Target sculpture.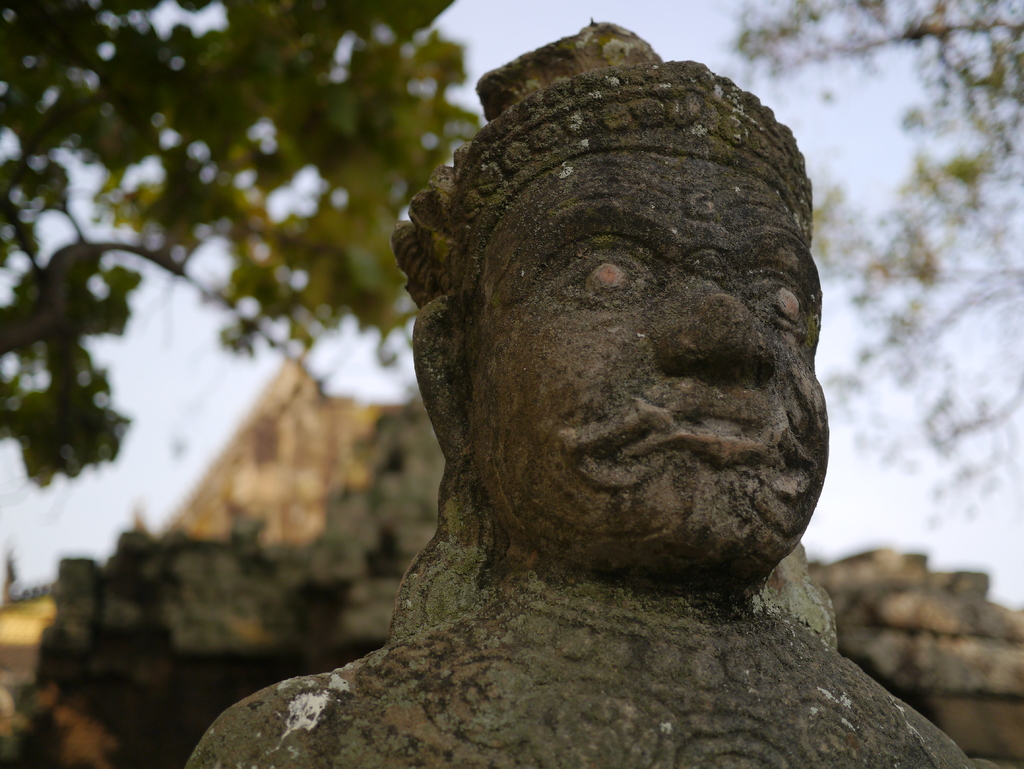
Target region: locate(232, 29, 895, 768).
